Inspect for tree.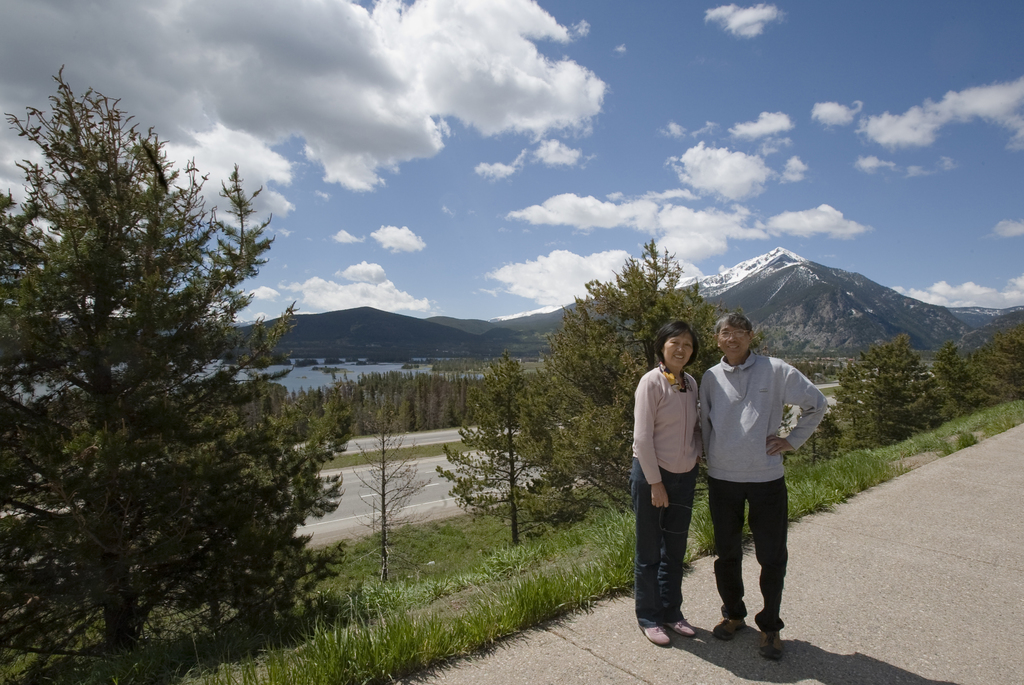
Inspection: region(951, 323, 1023, 412).
